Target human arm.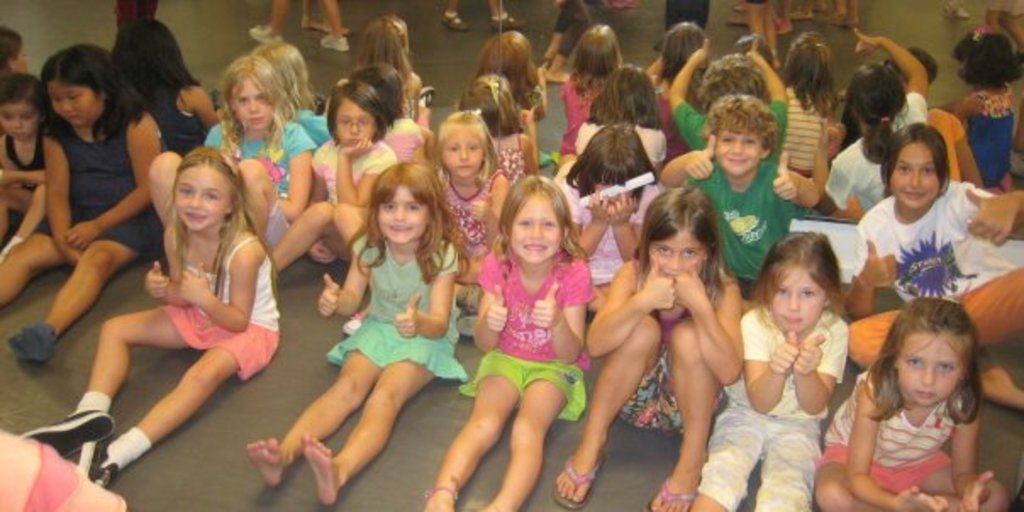
Target region: l=773, t=147, r=824, b=207.
